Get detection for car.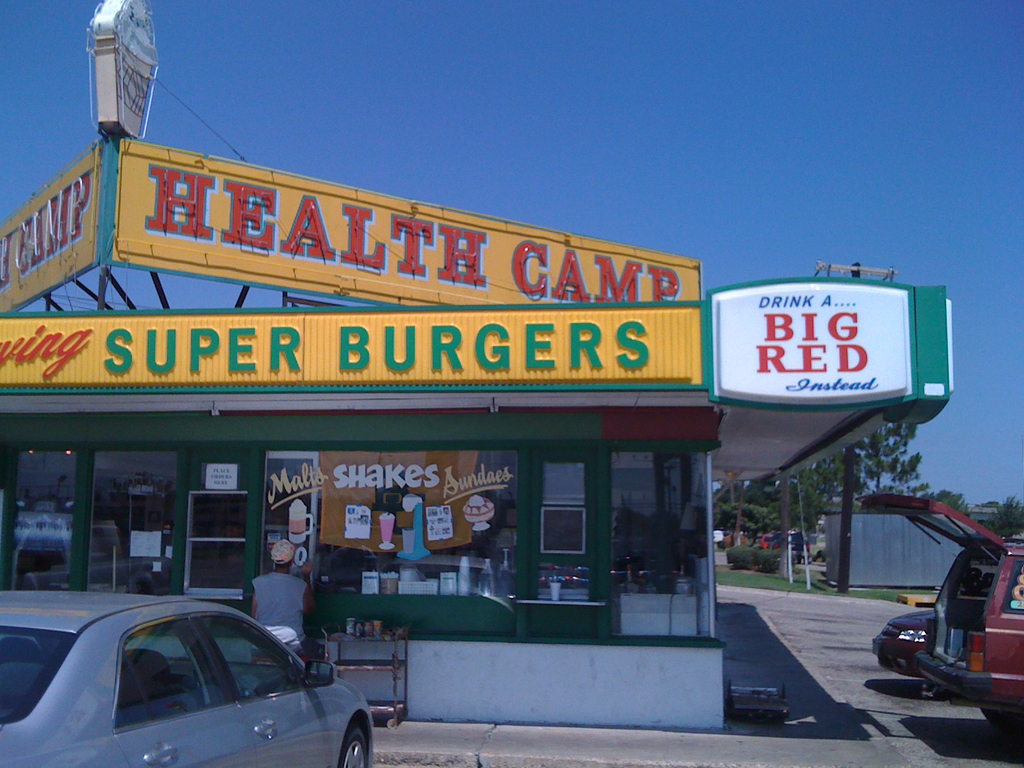
Detection: bbox=(19, 591, 390, 765).
